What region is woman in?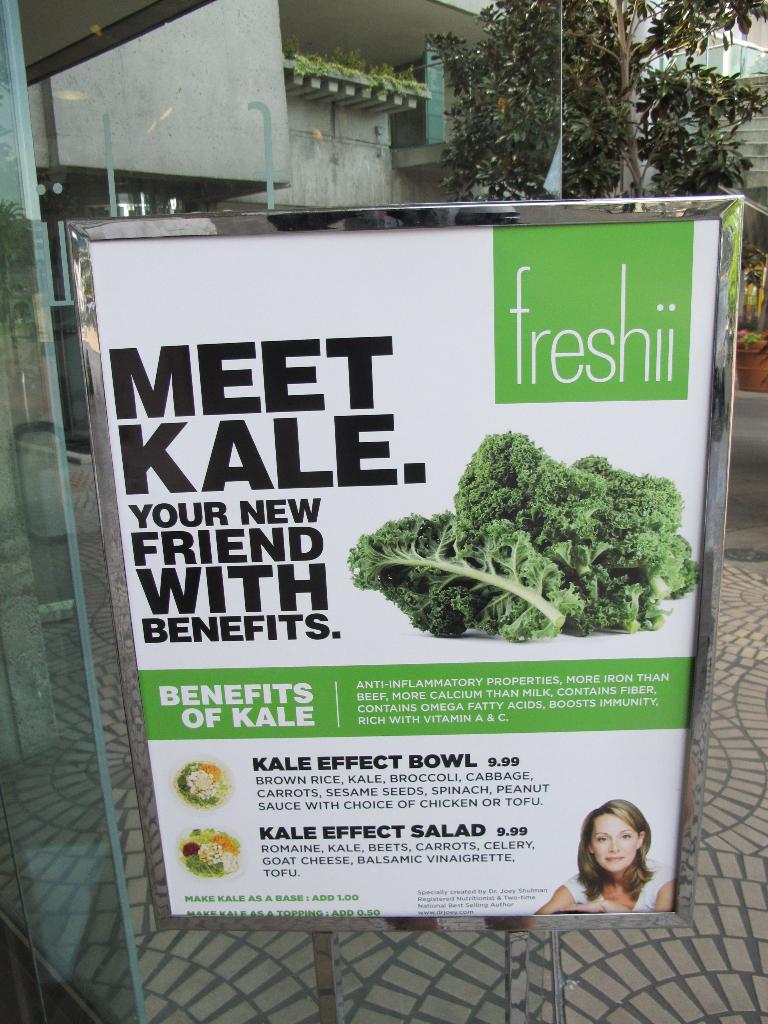
box(531, 796, 676, 917).
